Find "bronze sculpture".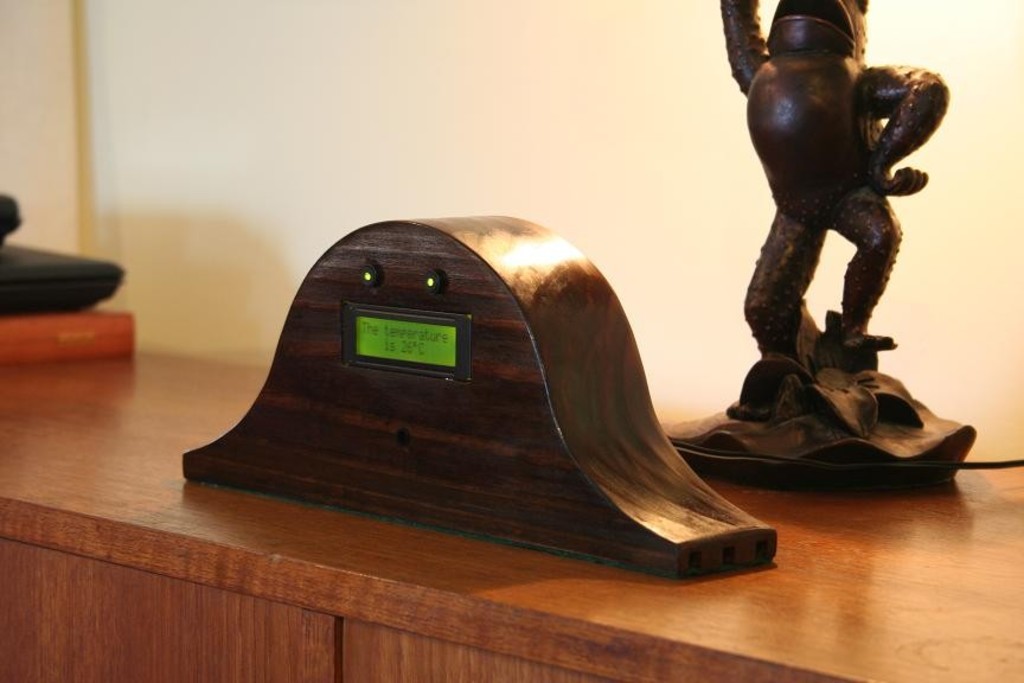
pyautogui.locateOnScreen(712, 0, 959, 496).
